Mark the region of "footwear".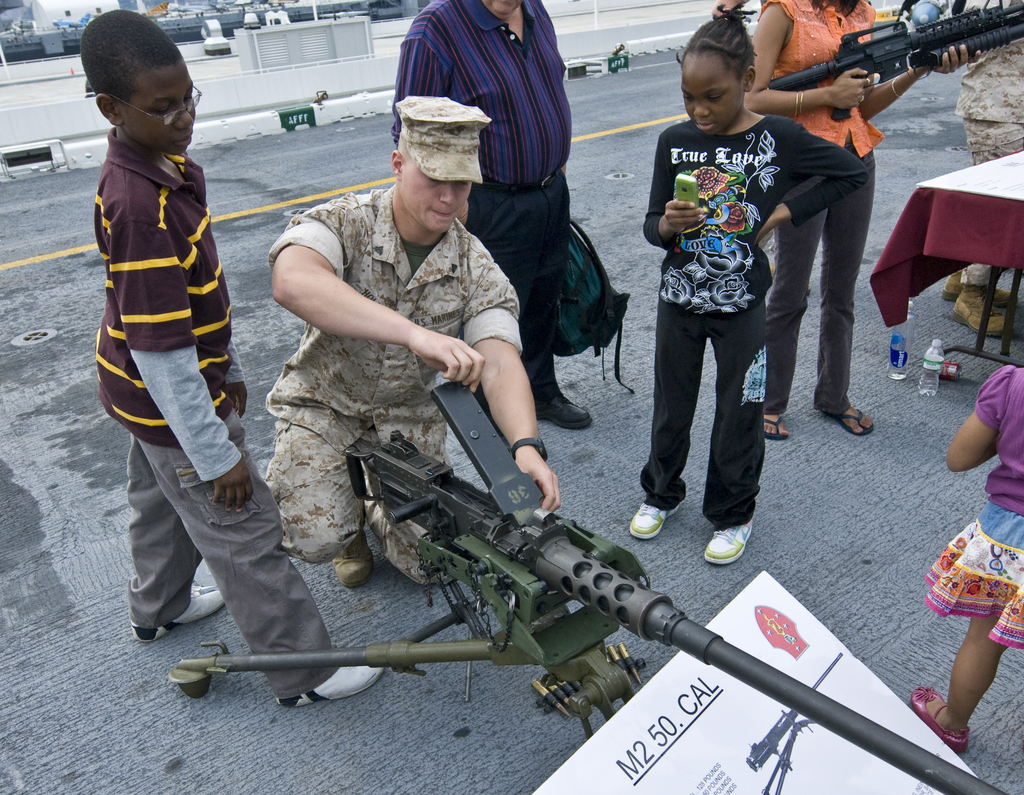
Region: rect(129, 584, 225, 646).
